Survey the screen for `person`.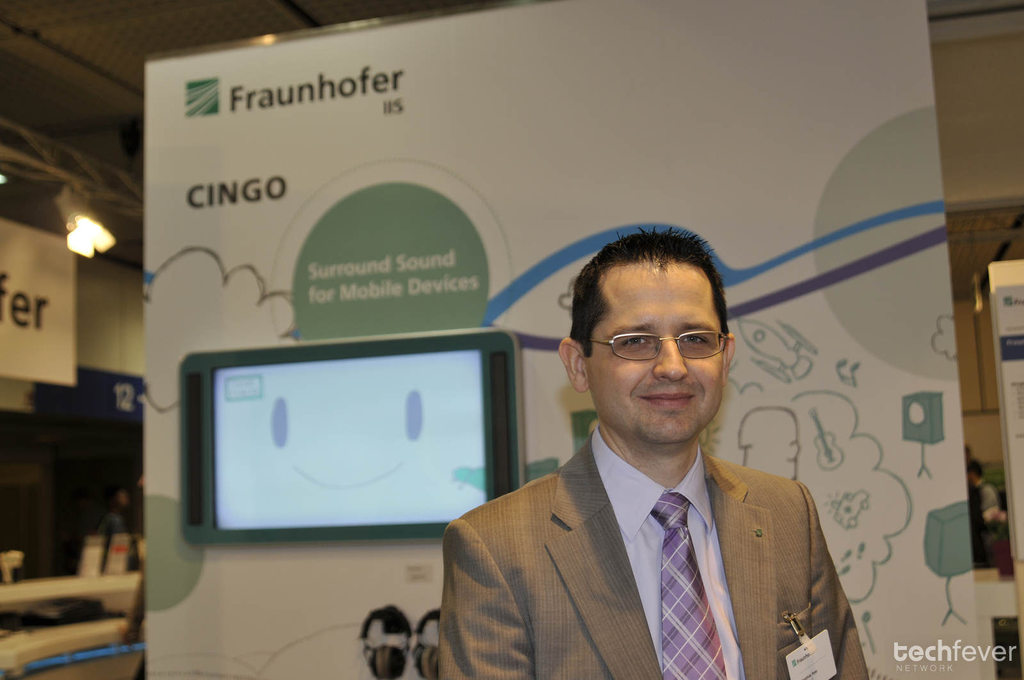
Survey found: left=965, top=450, right=1005, bottom=569.
